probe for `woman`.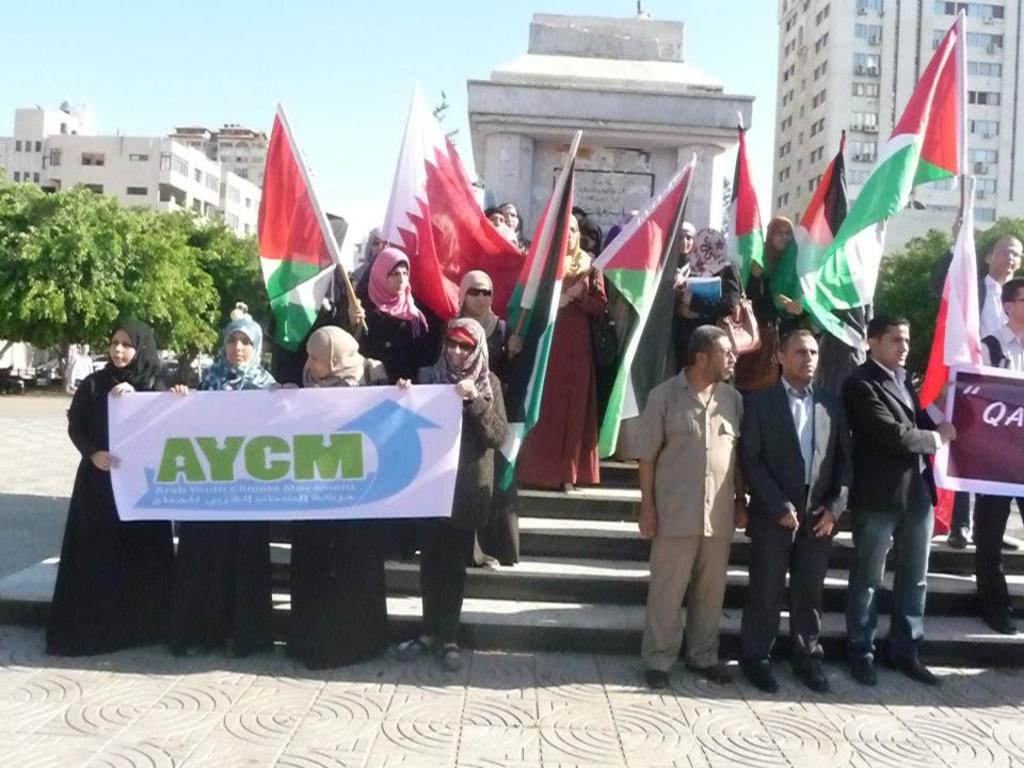
Probe result: crop(45, 303, 154, 641).
